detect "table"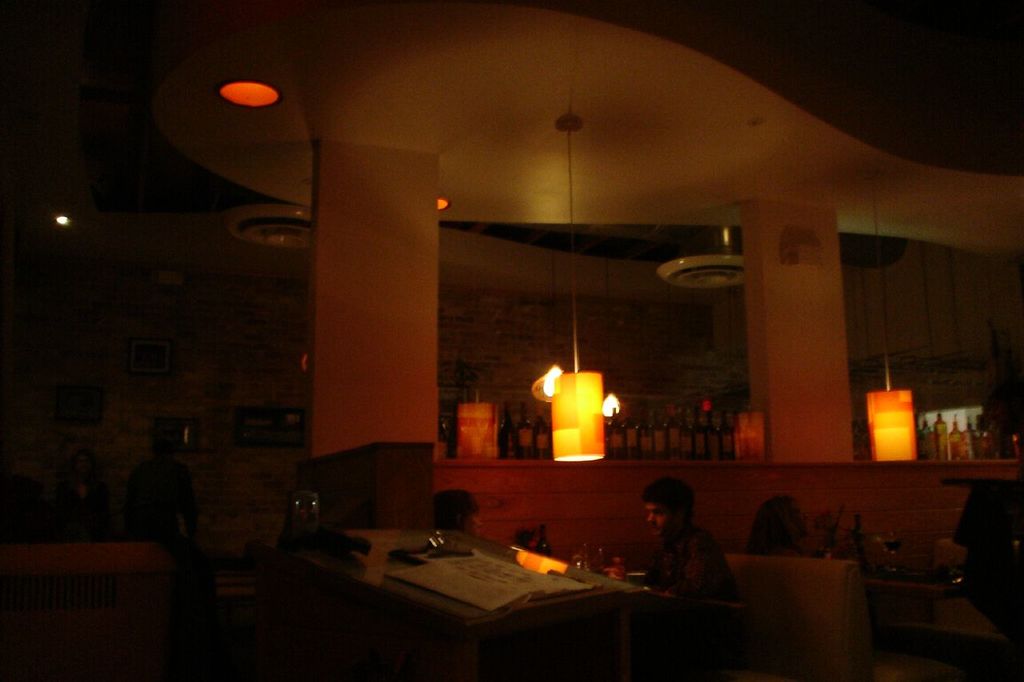
[349,515,666,666]
